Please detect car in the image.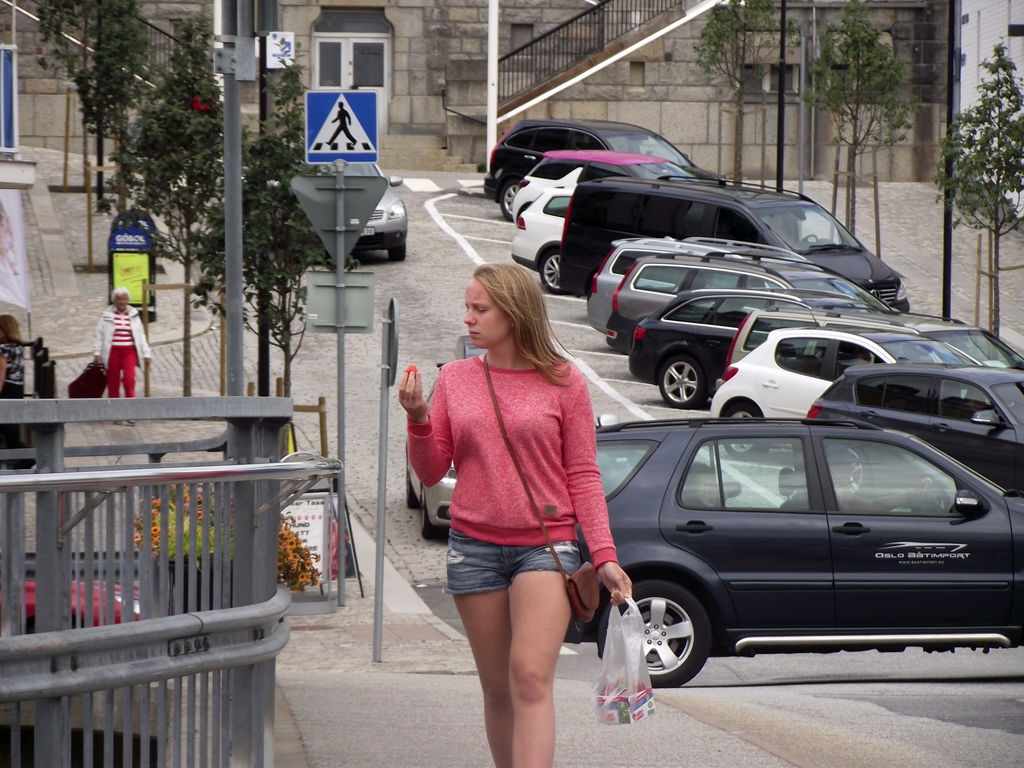
<box>627,284,959,409</box>.
